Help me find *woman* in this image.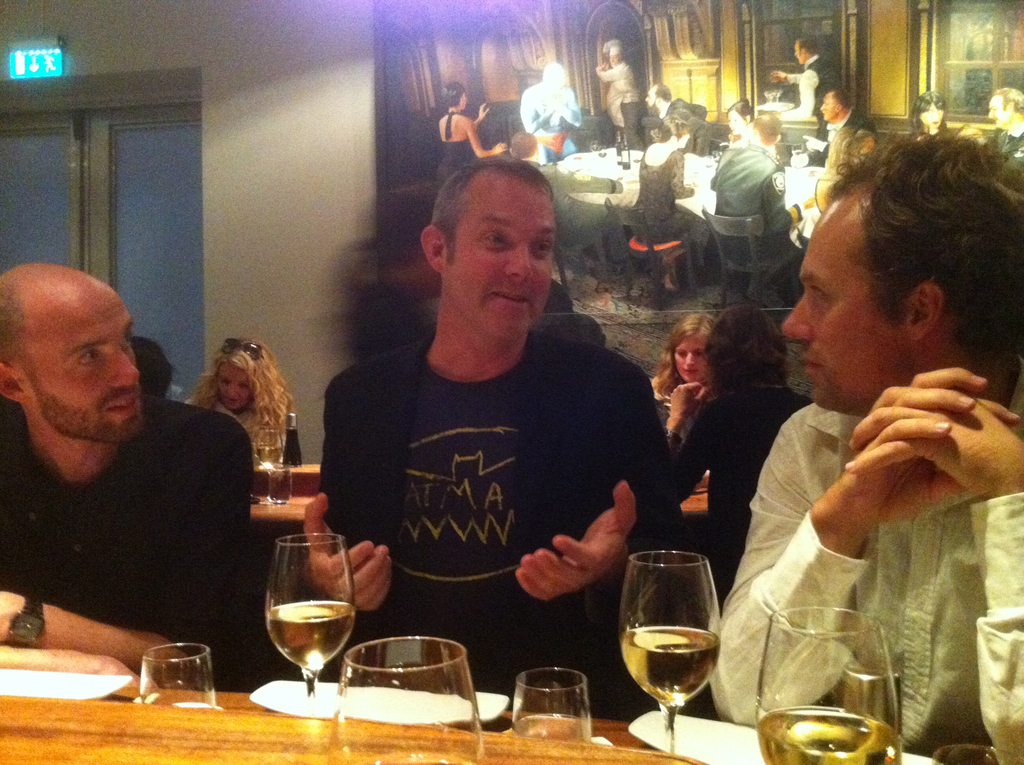
Found it: {"x1": 634, "y1": 278, "x2": 810, "y2": 602}.
